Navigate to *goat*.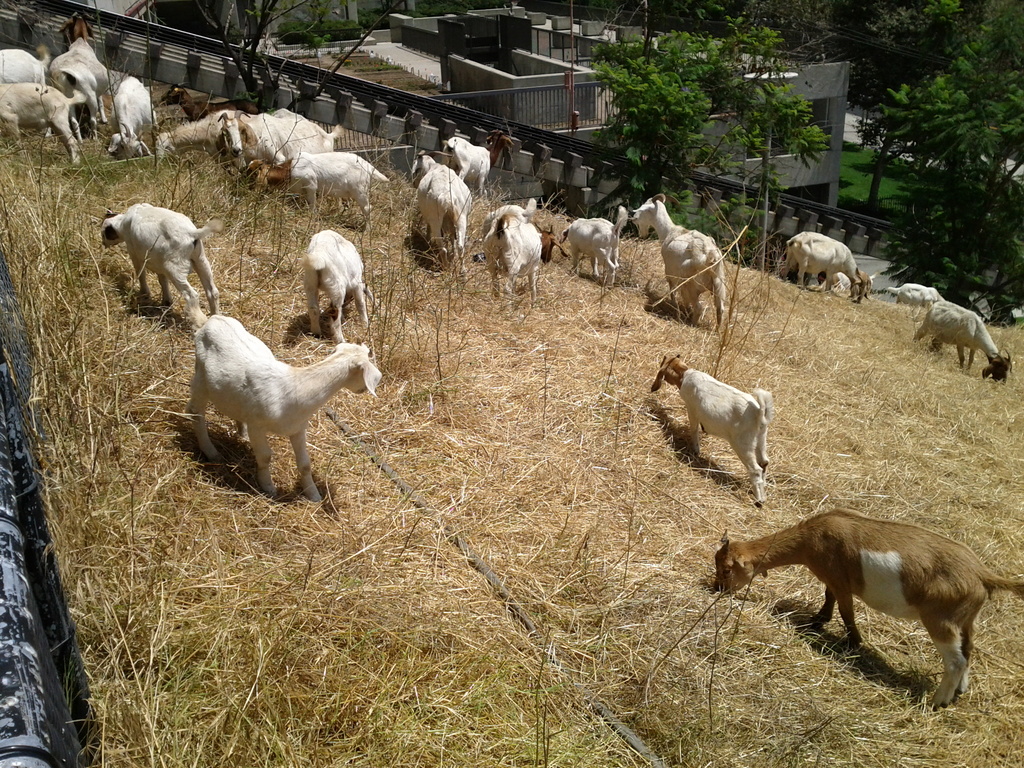
Navigation target: (left=916, top=298, right=1017, bottom=387).
